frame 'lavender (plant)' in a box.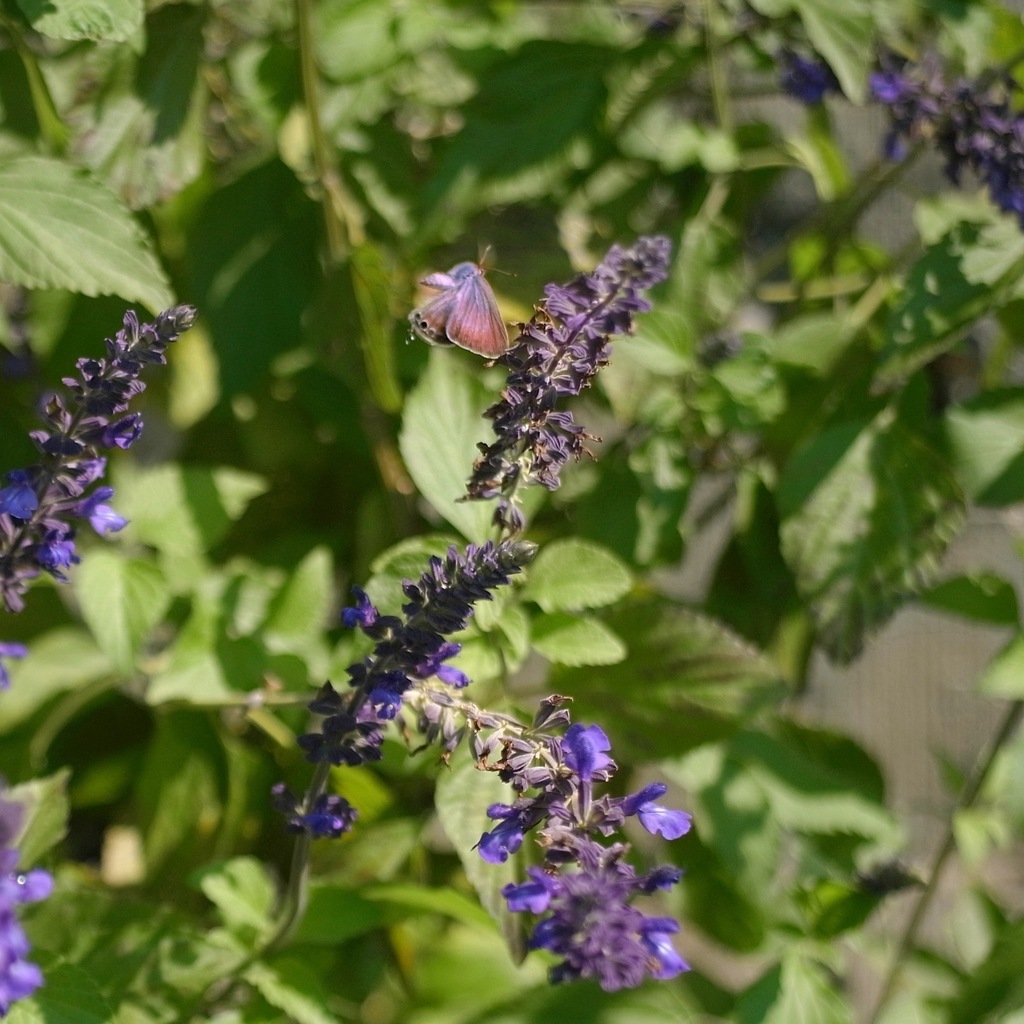
(387, 637, 693, 1008).
